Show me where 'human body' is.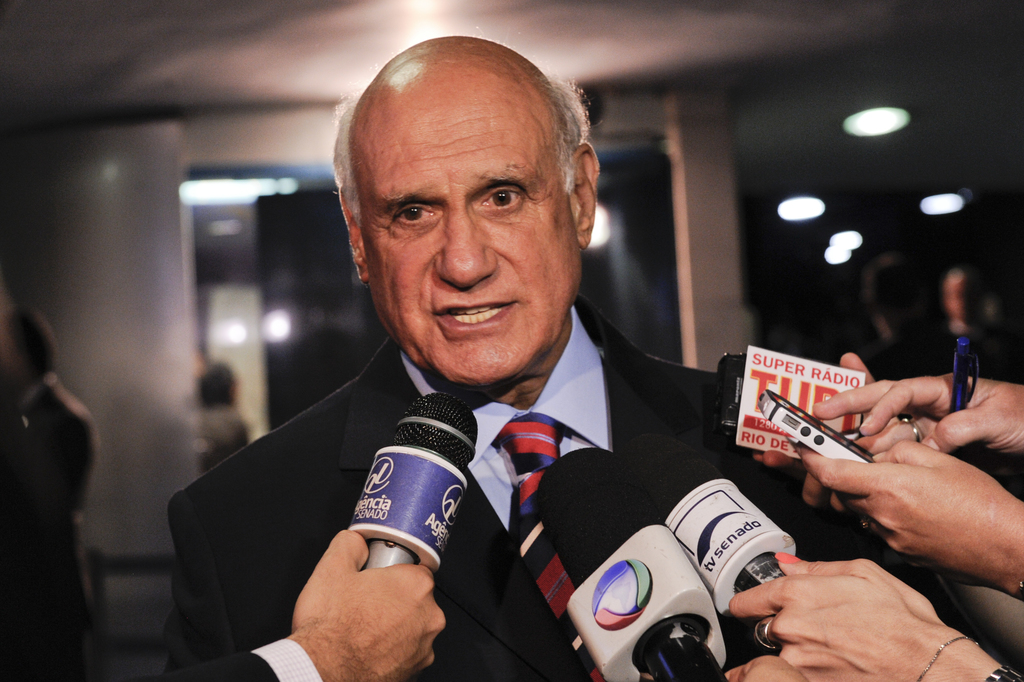
'human body' is at 938:256:1018:377.
